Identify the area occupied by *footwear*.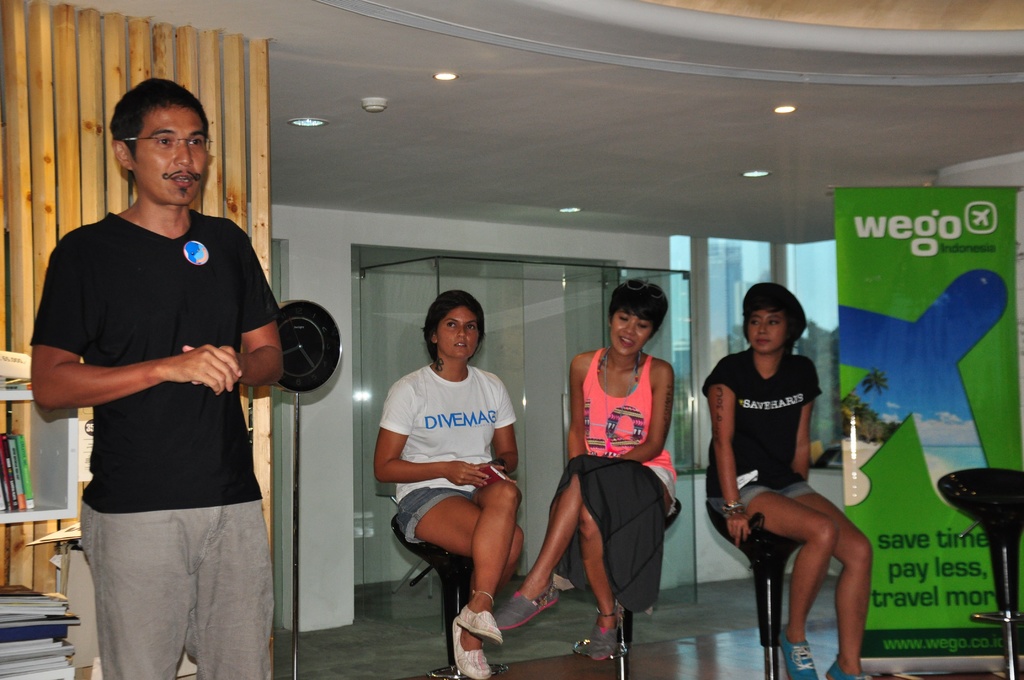
Area: 452, 629, 495, 679.
